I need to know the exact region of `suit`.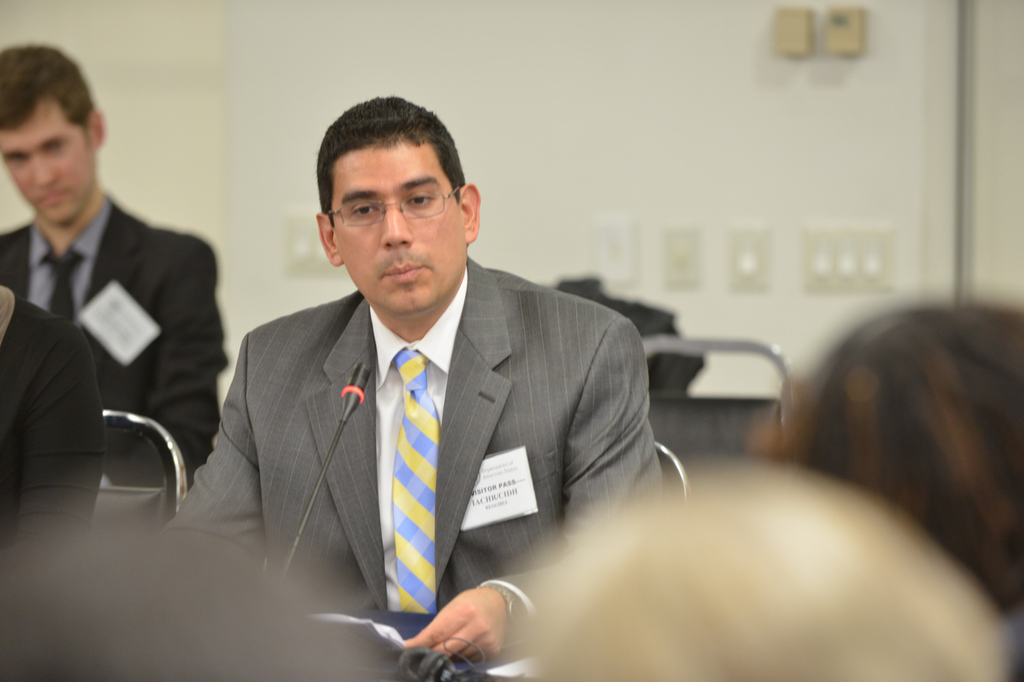
Region: 195/191/685/630.
